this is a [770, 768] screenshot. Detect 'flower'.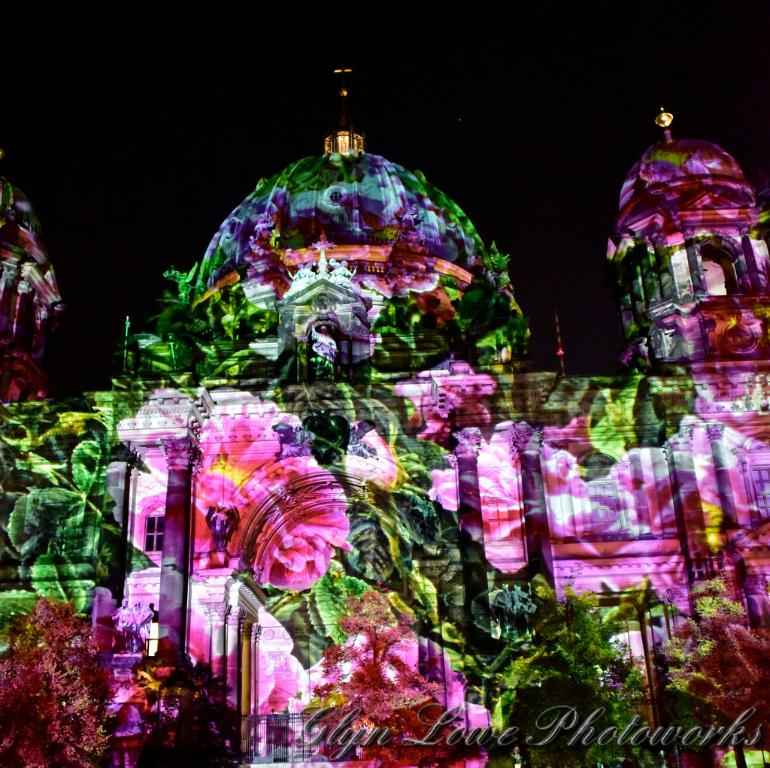
rect(425, 426, 618, 591).
